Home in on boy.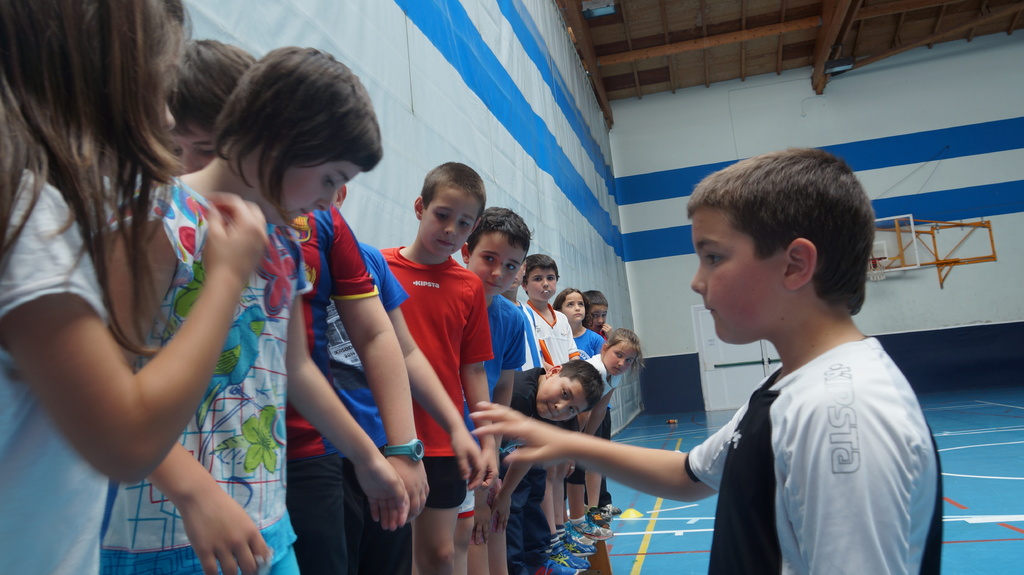
Homed in at <bbox>469, 147, 940, 574</bbox>.
